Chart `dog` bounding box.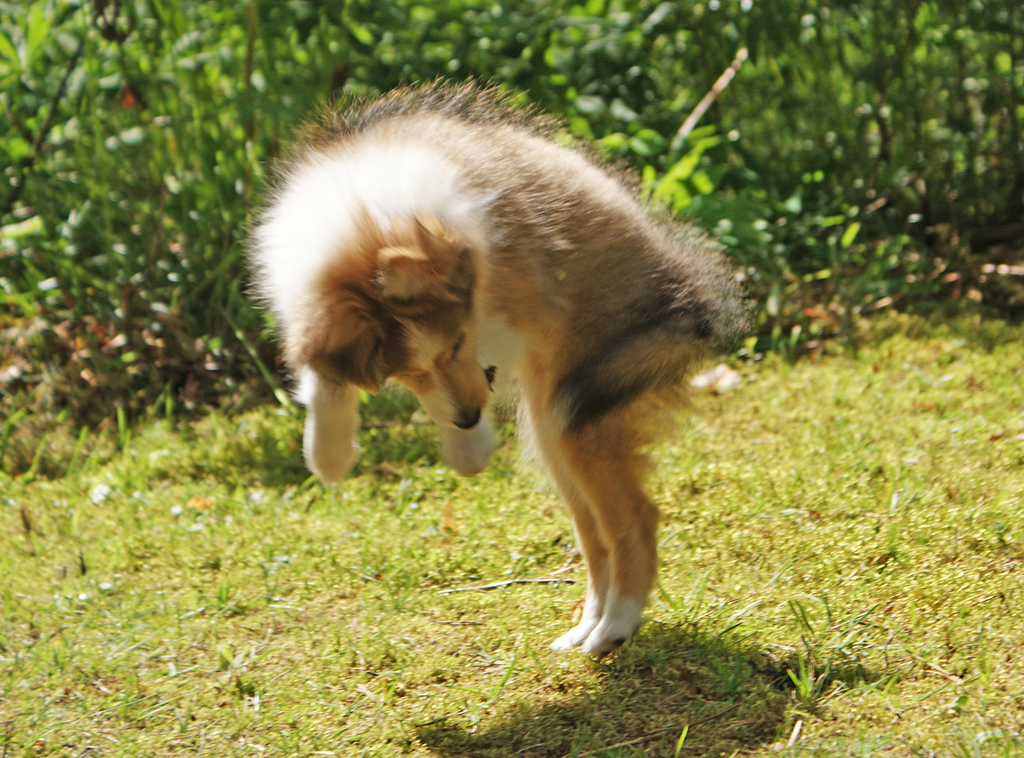
Charted: bbox(241, 79, 751, 658).
